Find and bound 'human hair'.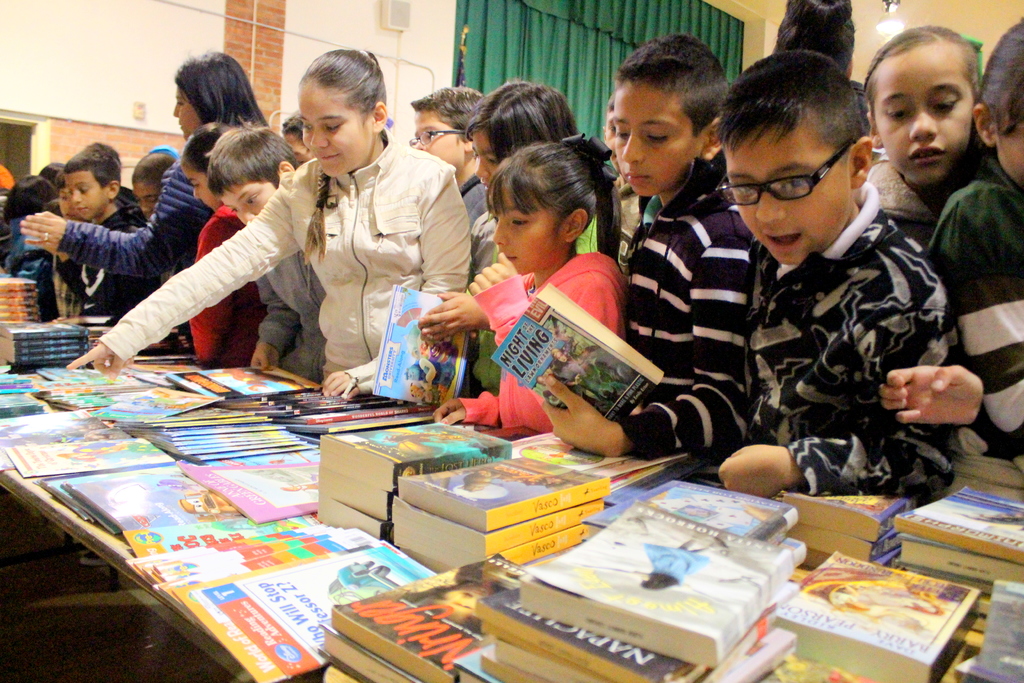
Bound: (859,26,980,93).
